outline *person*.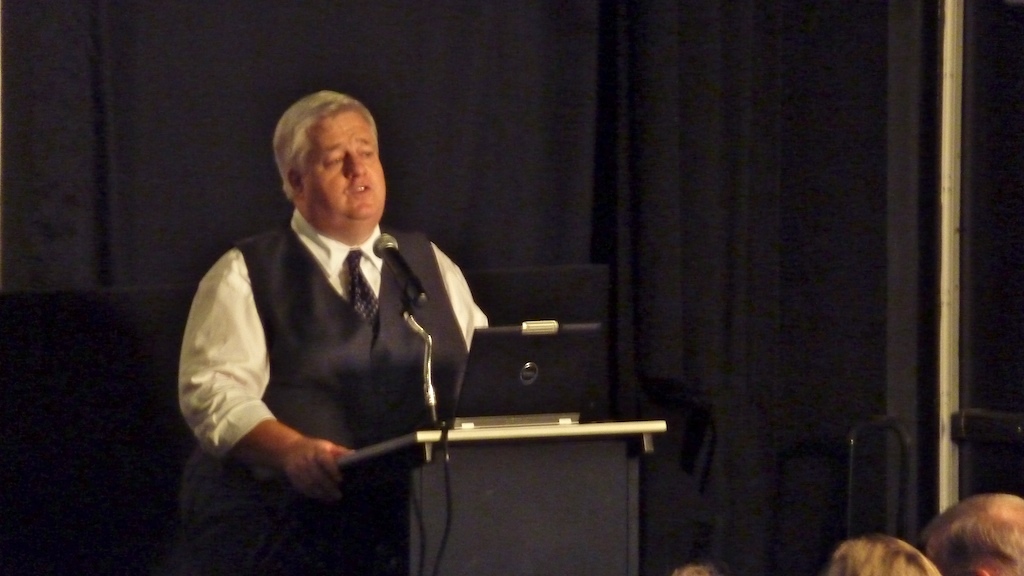
Outline: 821, 534, 946, 575.
